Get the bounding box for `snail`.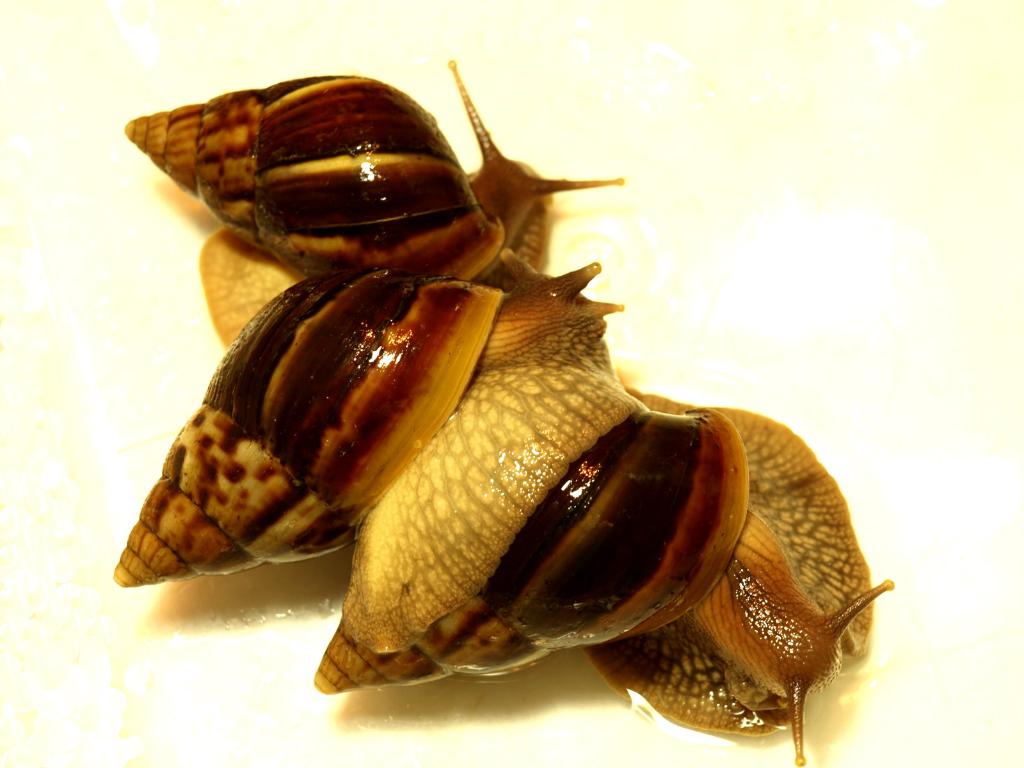
583,388,893,767.
